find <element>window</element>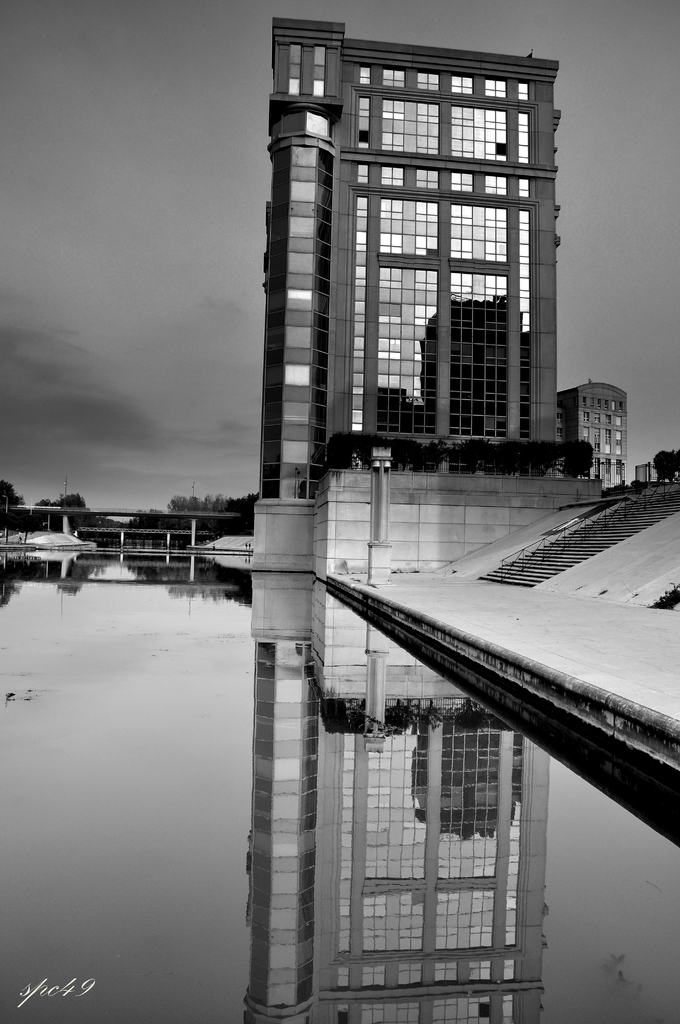
[357,95,371,148]
